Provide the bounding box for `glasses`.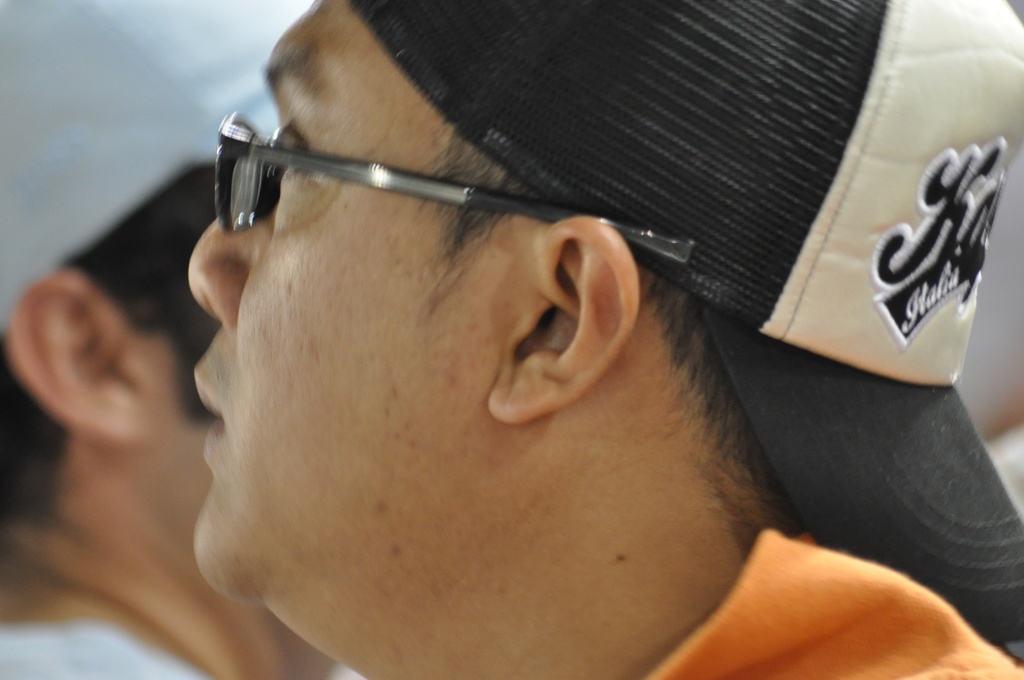
<bbox>207, 106, 694, 250</bbox>.
